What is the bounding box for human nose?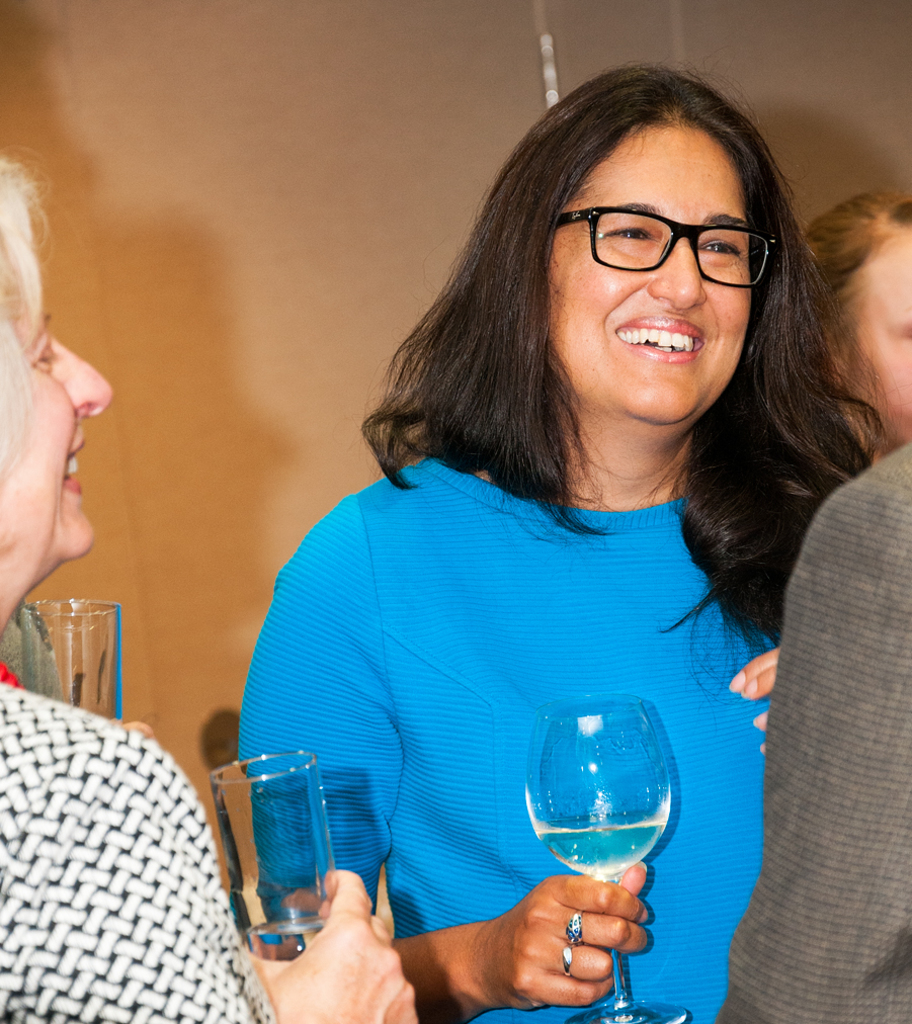
[649, 238, 712, 305].
